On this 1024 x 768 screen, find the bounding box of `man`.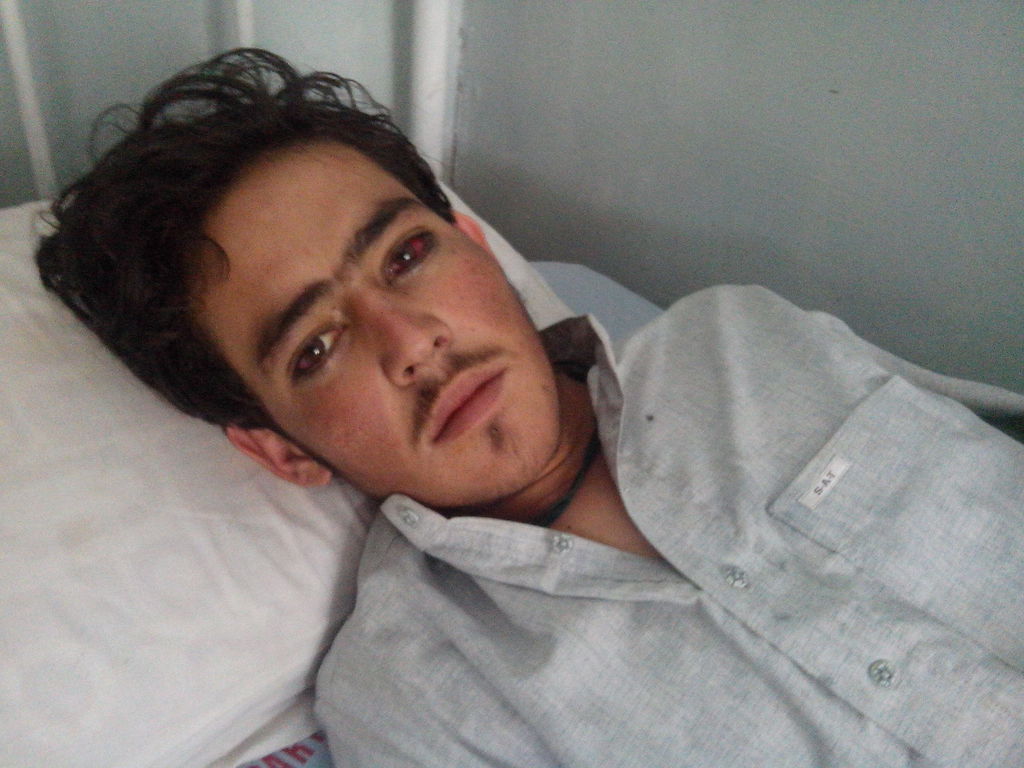
Bounding box: rect(44, 51, 1023, 767).
